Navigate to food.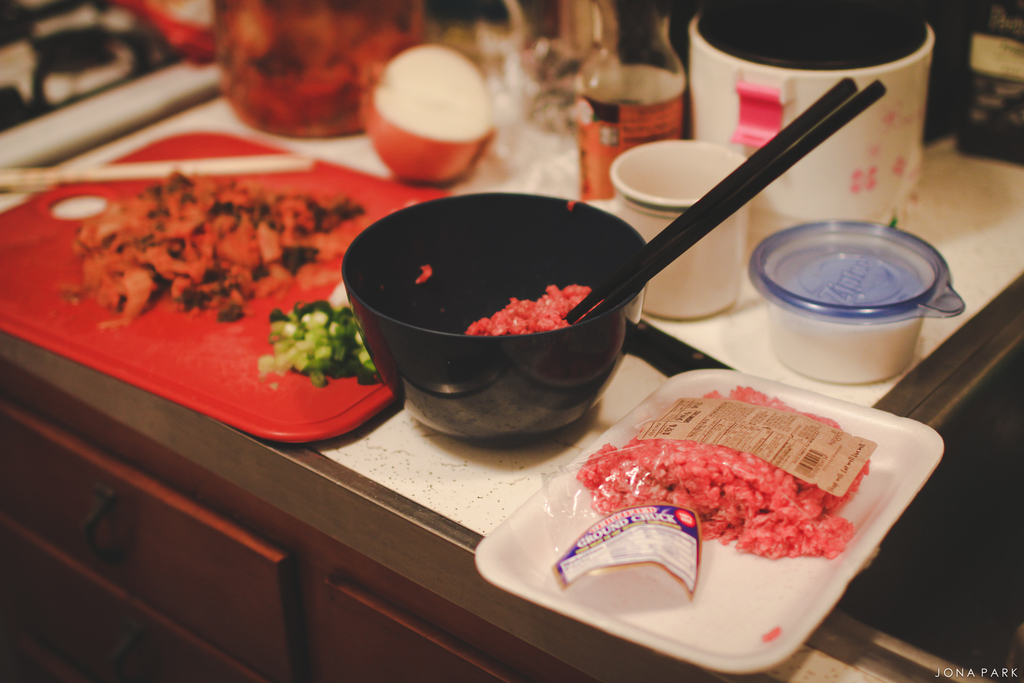
Navigation target: (left=465, top=284, right=605, bottom=337).
